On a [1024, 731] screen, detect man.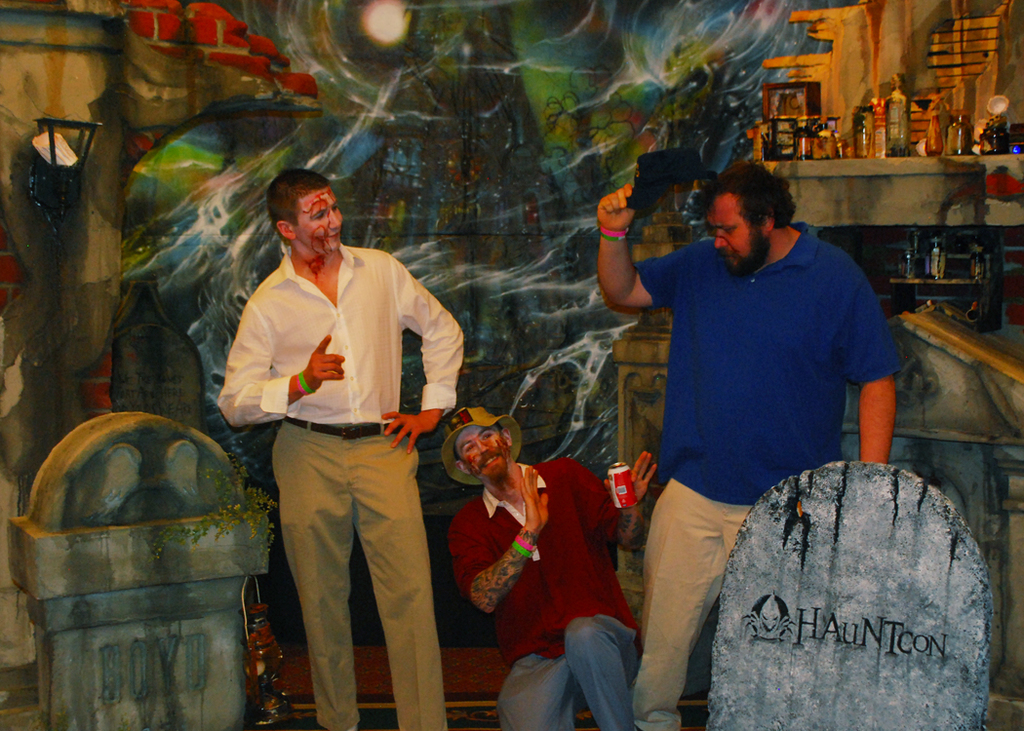
pyautogui.locateOnScreen(596, 176, 898, 730).
